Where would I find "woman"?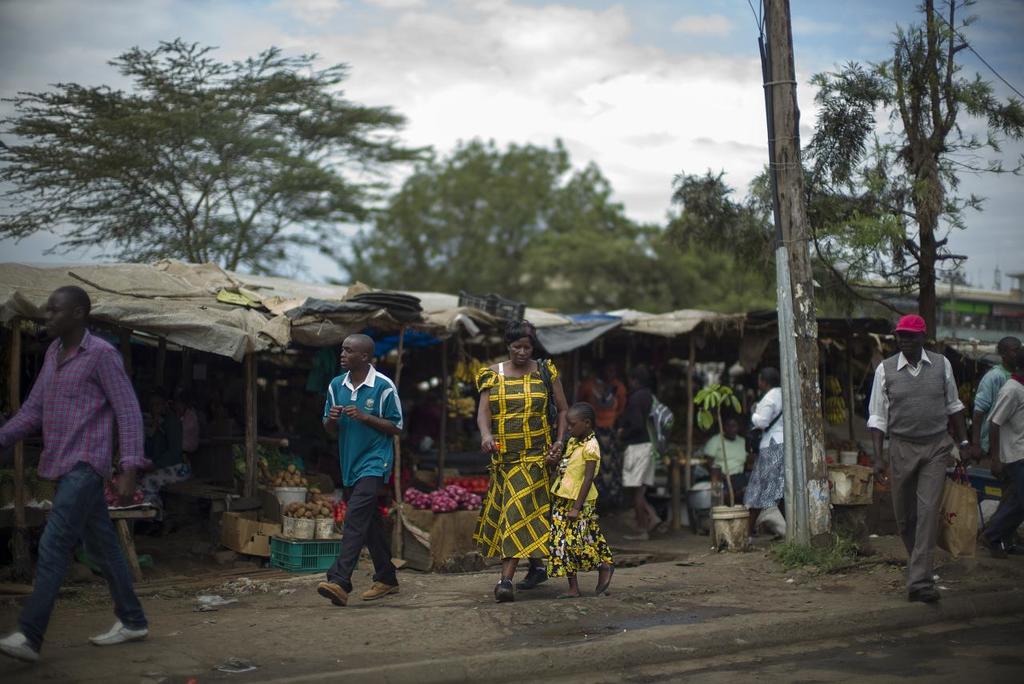
At locate(744, 367, 783, 542).
